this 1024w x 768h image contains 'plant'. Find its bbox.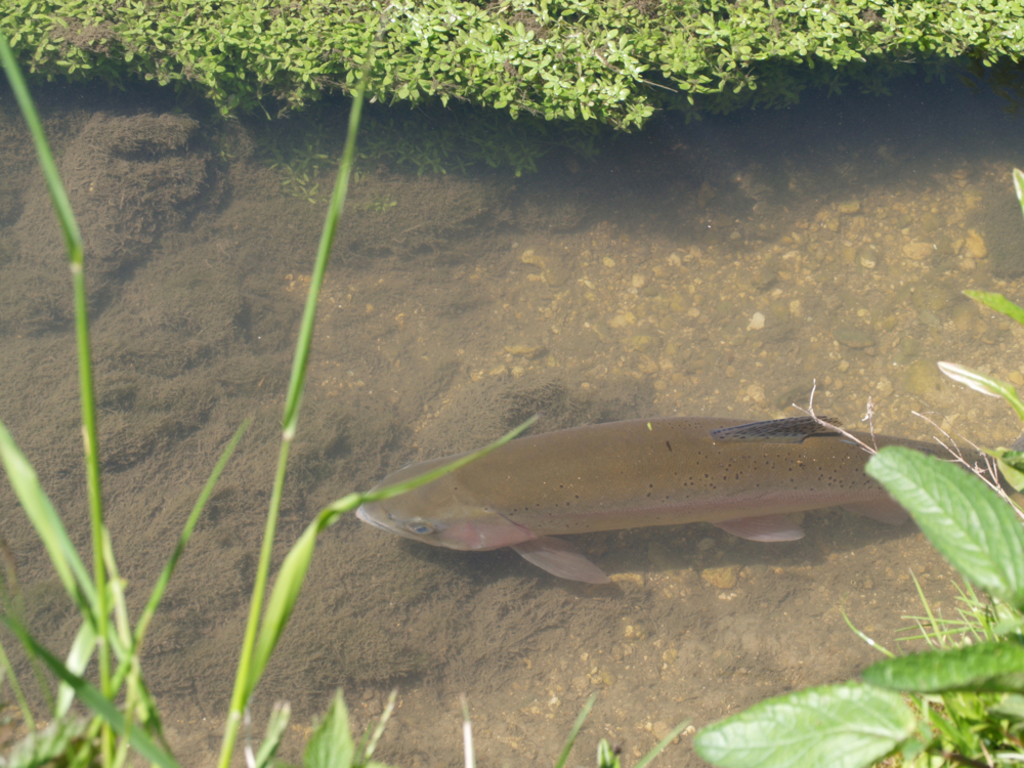
(x1=690, y1=440, x2=1023, y2=767).
